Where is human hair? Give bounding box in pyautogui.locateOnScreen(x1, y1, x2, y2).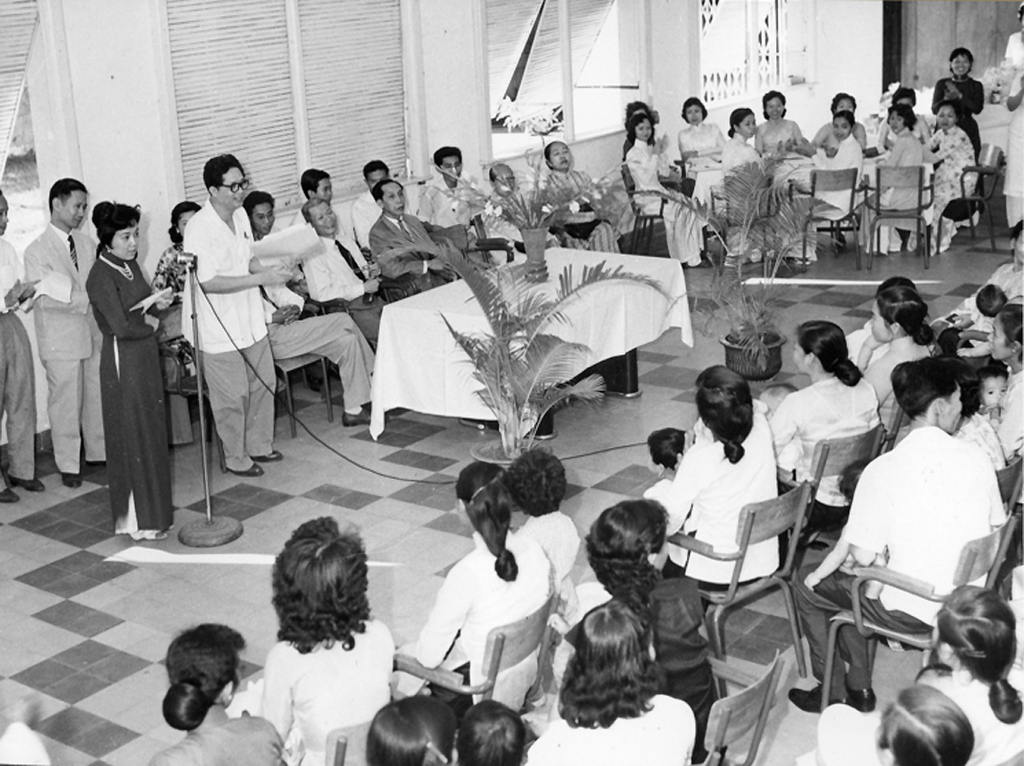
pyautogui.locateOnScreen(432, 146, 461, 163).
